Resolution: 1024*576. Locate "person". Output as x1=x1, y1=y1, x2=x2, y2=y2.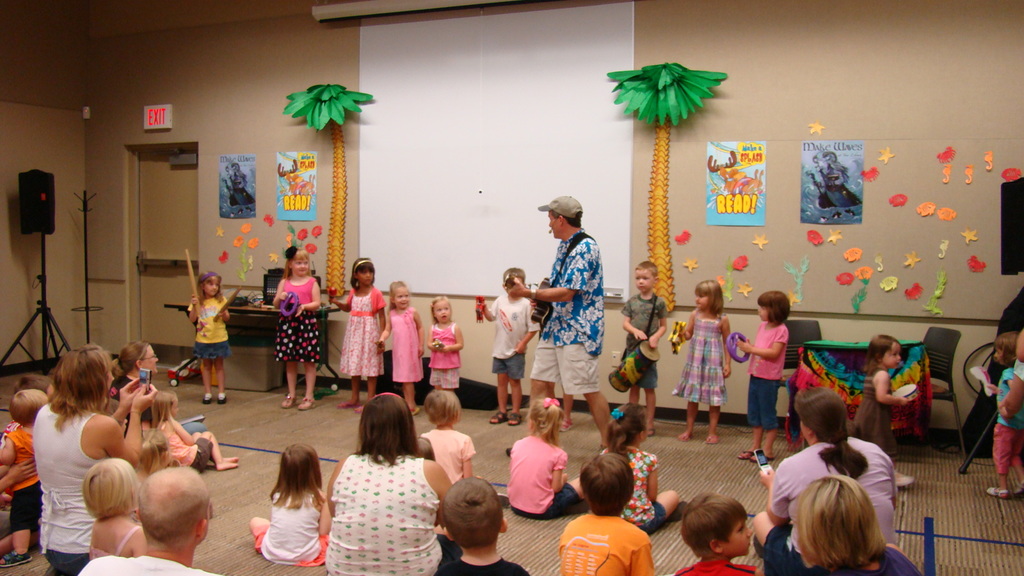
x1=246, y1=441, x2=335, y2=564.
